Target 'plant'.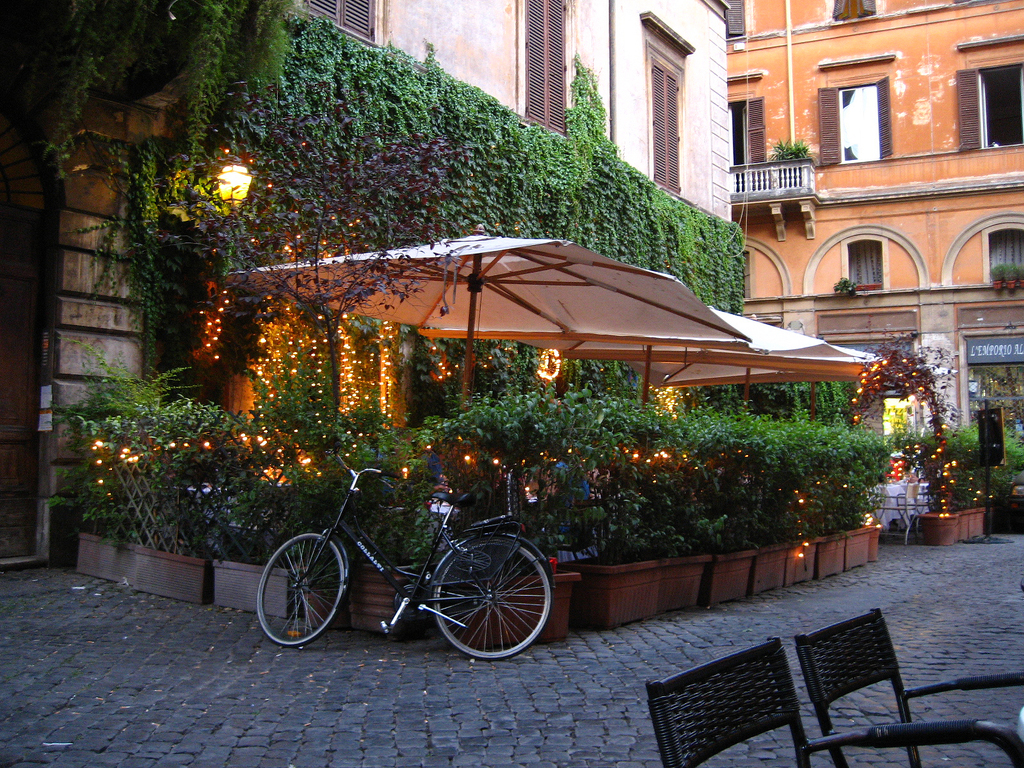
Target region: x1=1004 y1=262 x2=1021 y2=282.
